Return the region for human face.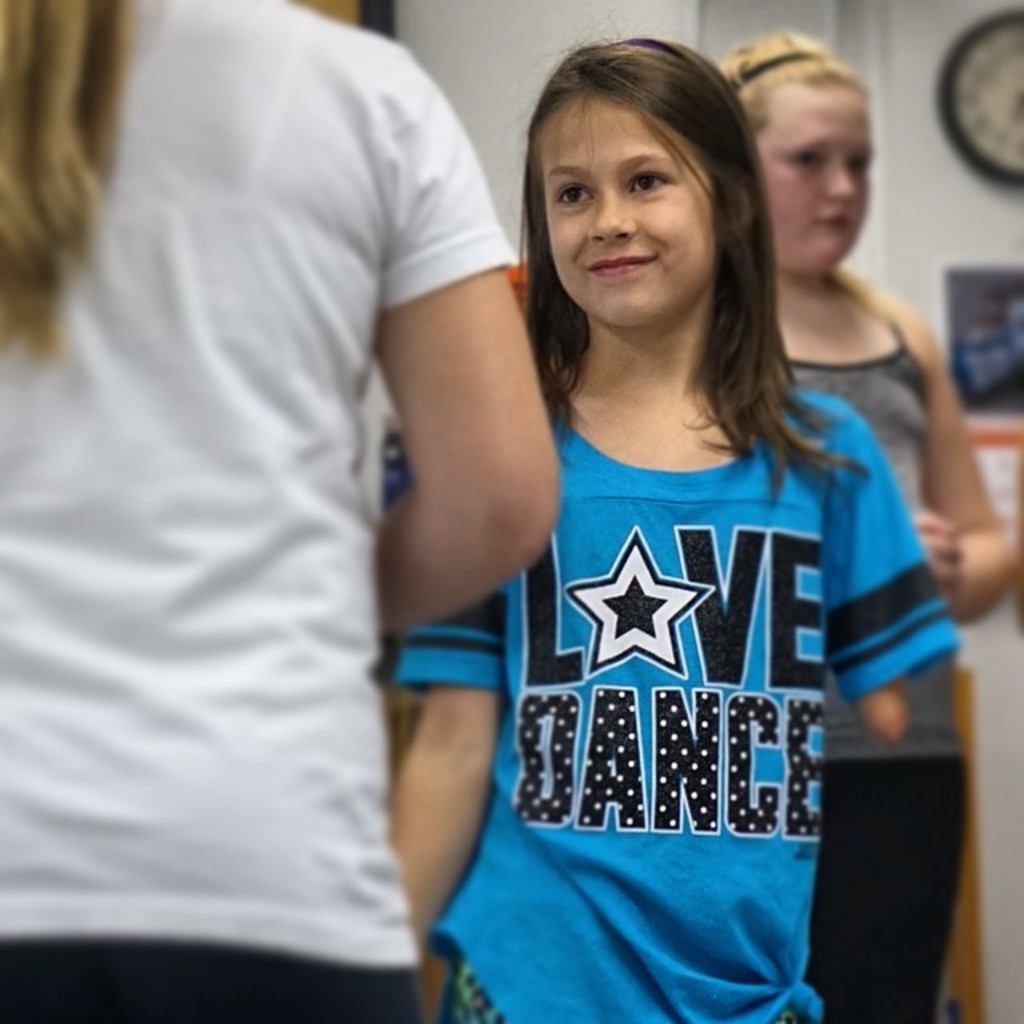
region(536, 98, 709, 322).
